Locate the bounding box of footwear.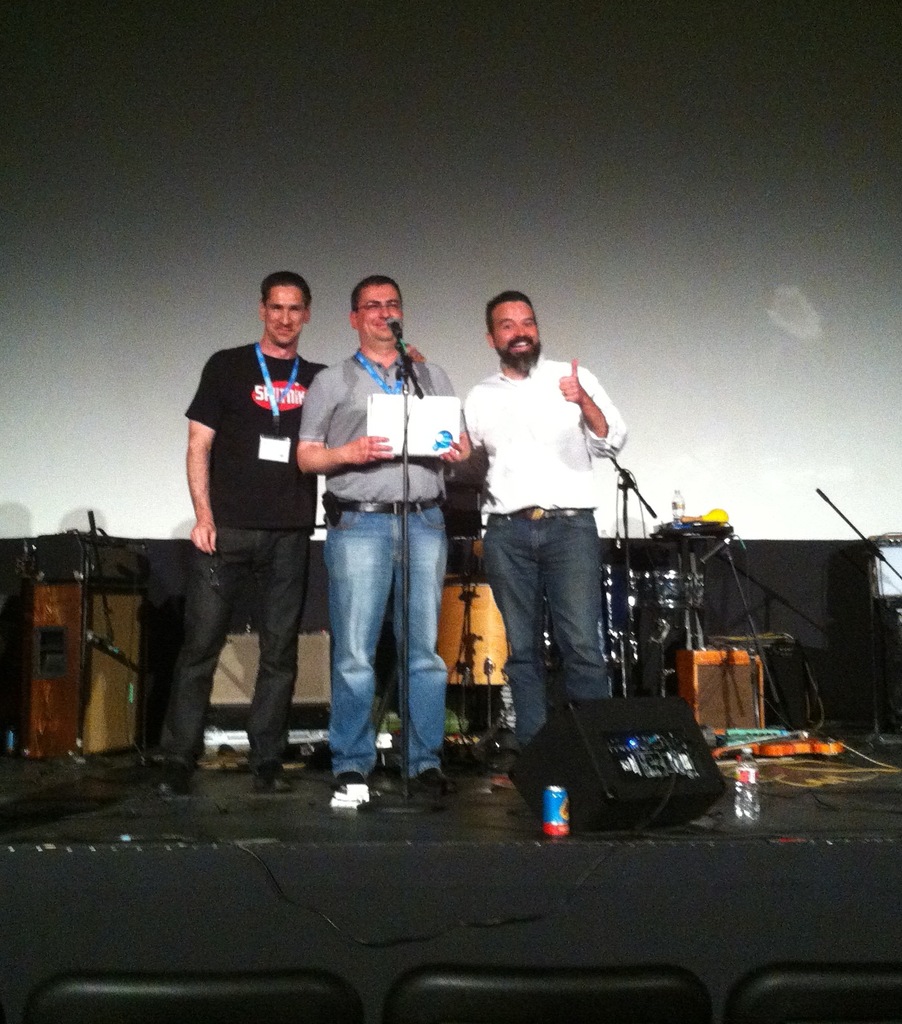
Bounding box: 409, 769, 448, 799.
